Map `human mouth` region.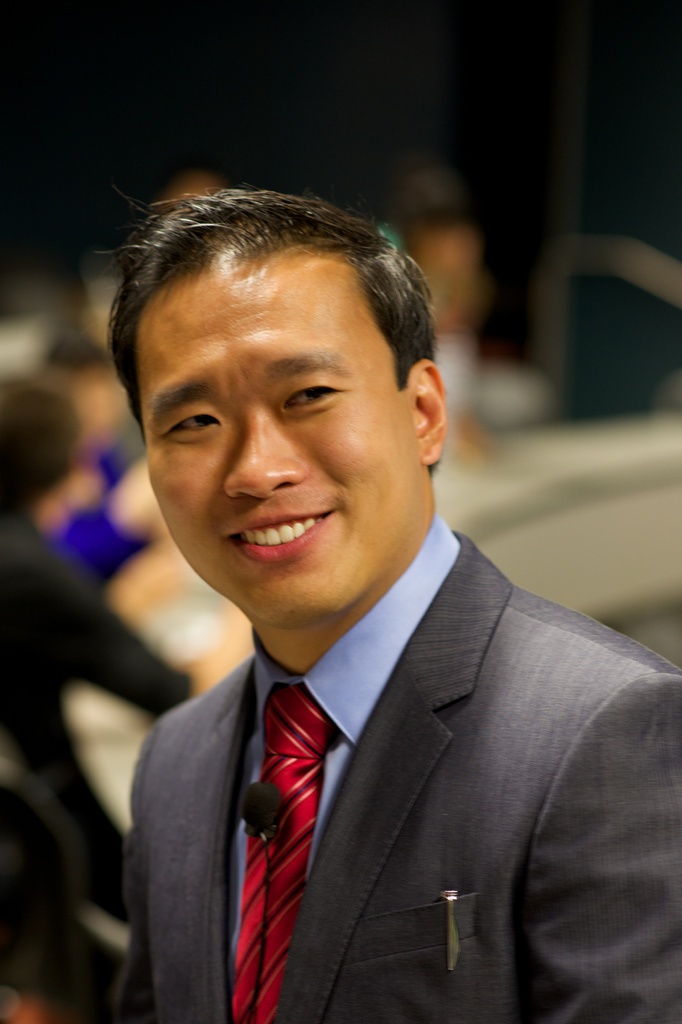
Mapped to box=[212, 513, 359, 570].
